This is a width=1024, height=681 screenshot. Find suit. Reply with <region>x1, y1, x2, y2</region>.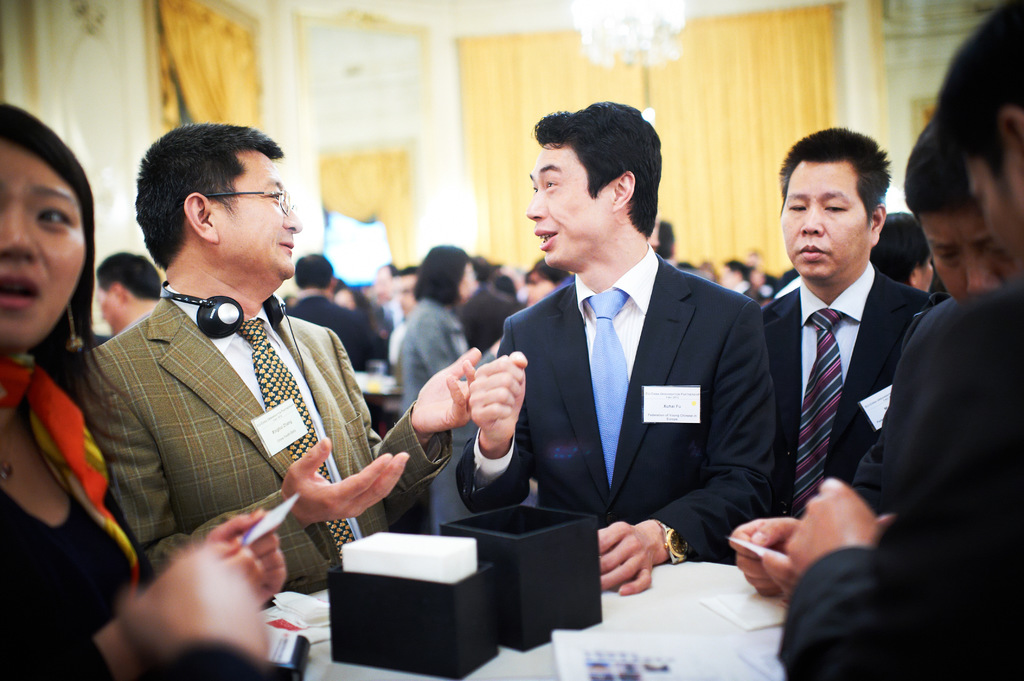
<region>756, 175, 944, 552</region>.
